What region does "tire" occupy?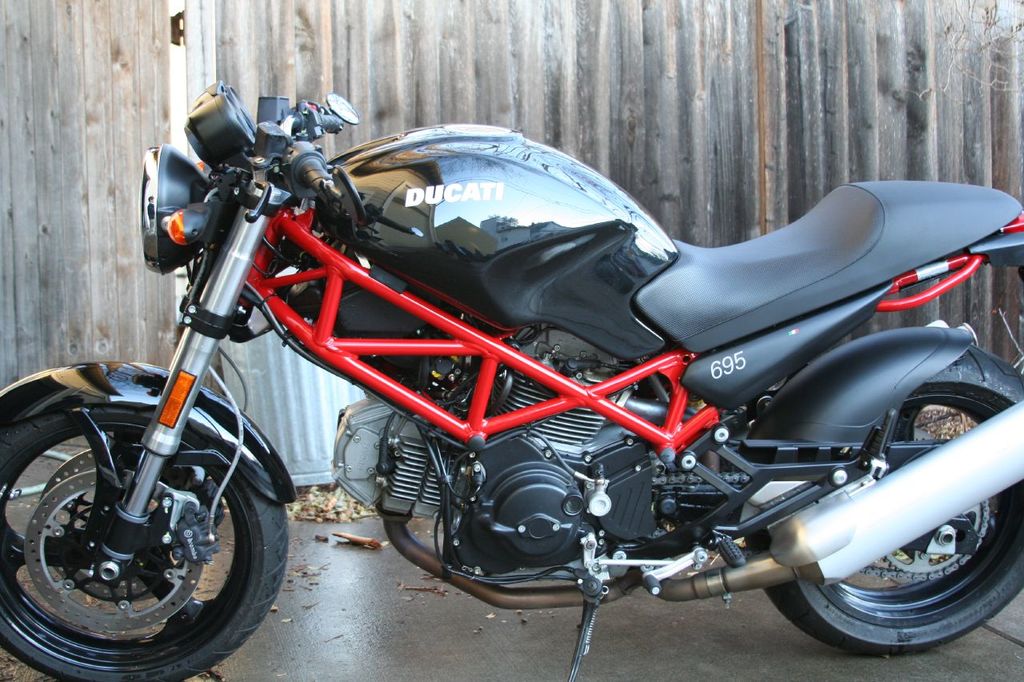
0:413:294:681.
